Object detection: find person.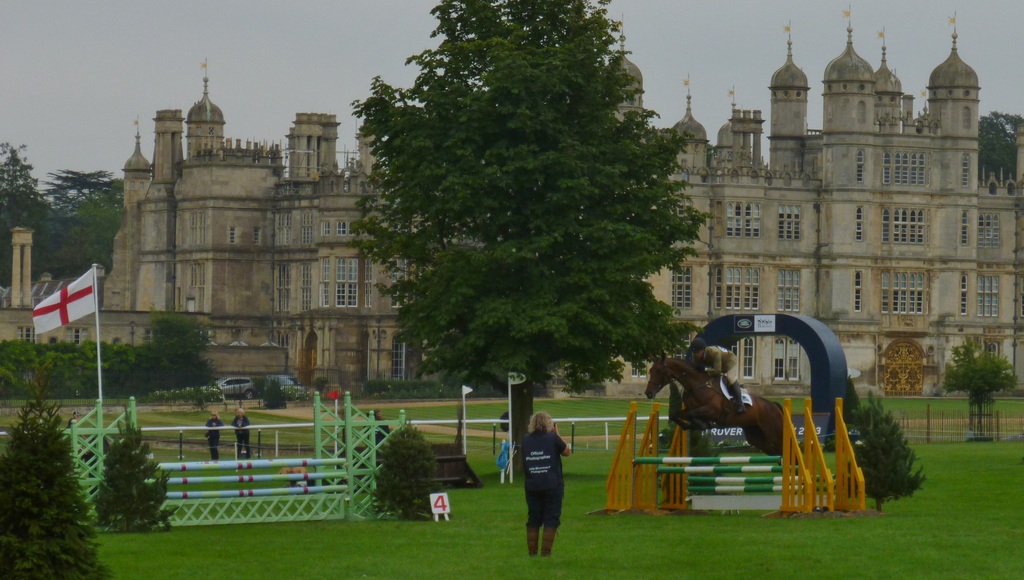
box(235, 405, 253, 464).
